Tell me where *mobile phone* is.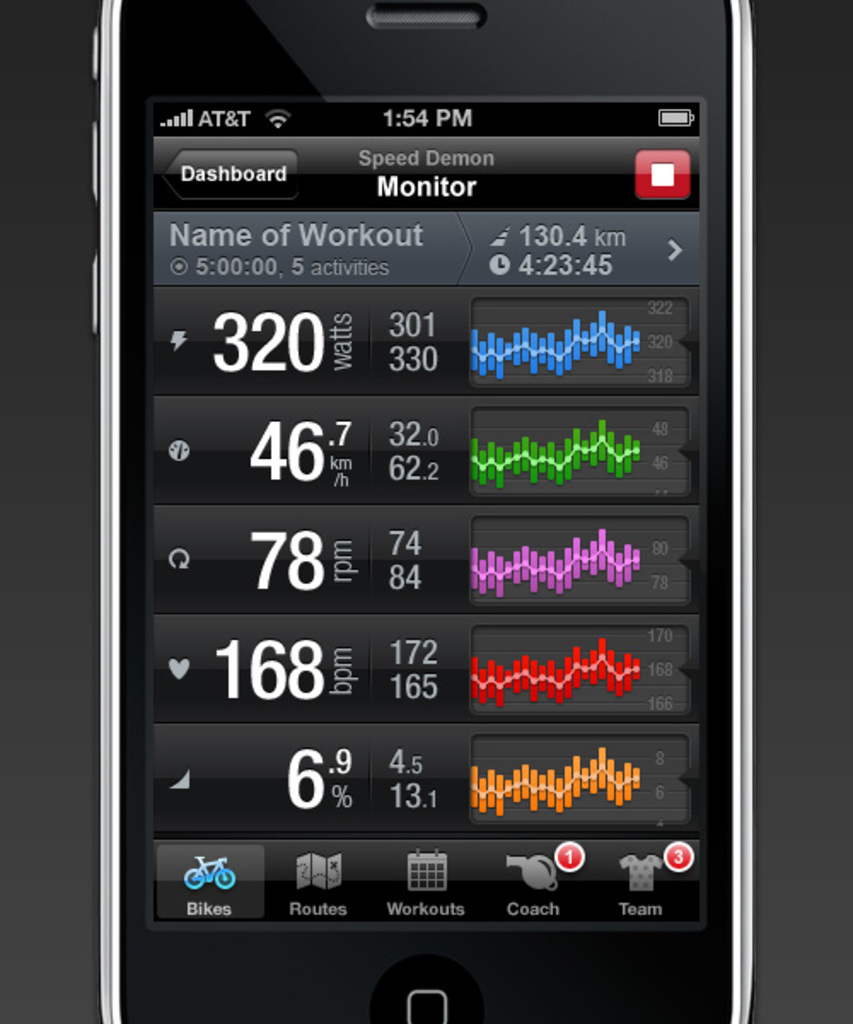
*mobile phone* is at 92:0:756:1022.
